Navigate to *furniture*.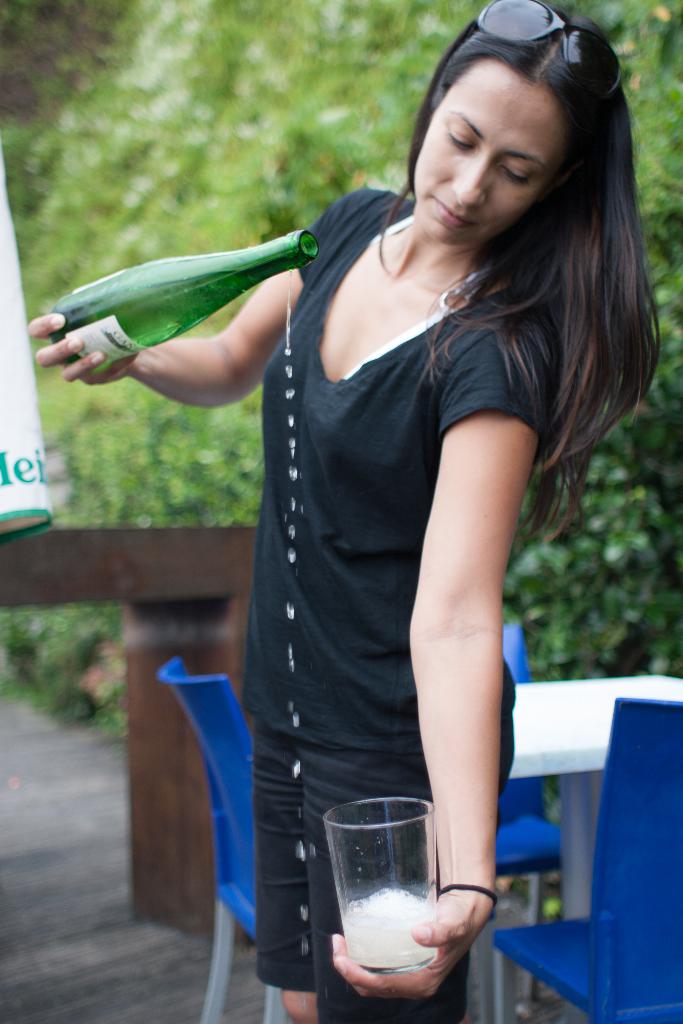
Navigation target: box=[494, 698, 682, 1023].
